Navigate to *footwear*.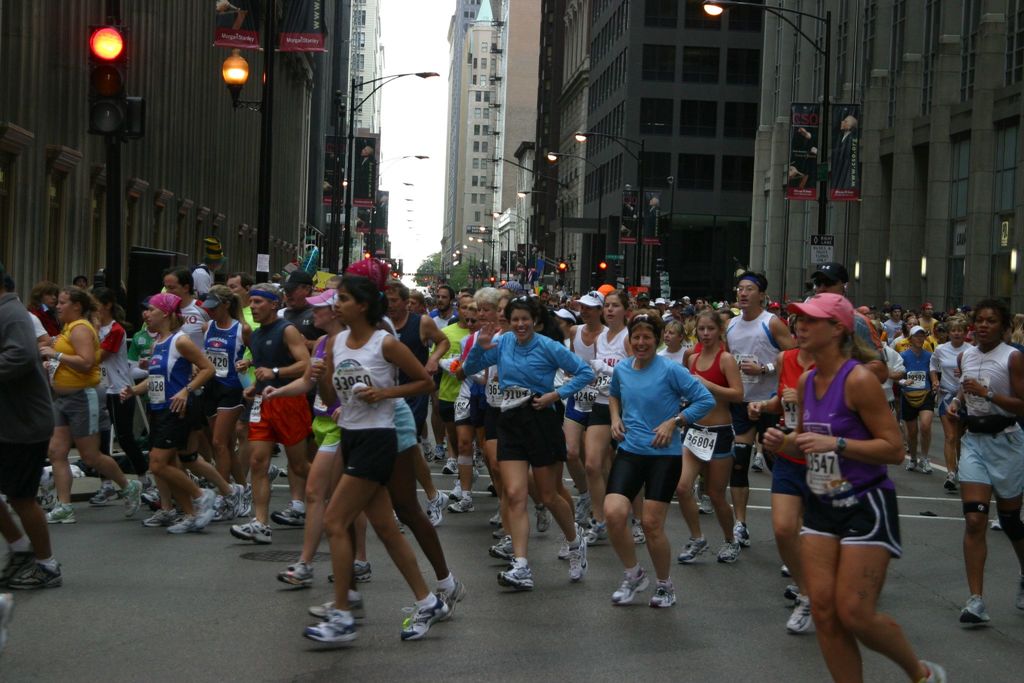
Navigation target: [x1=12, y1=561, x2=65, y2=592].
